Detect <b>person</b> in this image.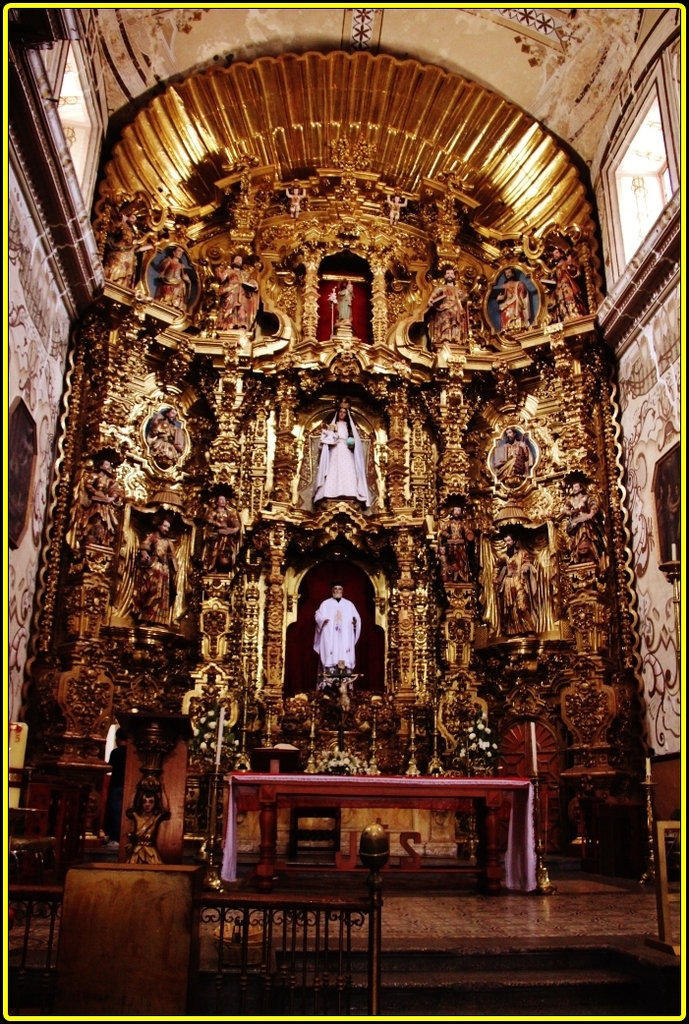
Detection: [x1=561, y1=484, x2=606, y2=561].
